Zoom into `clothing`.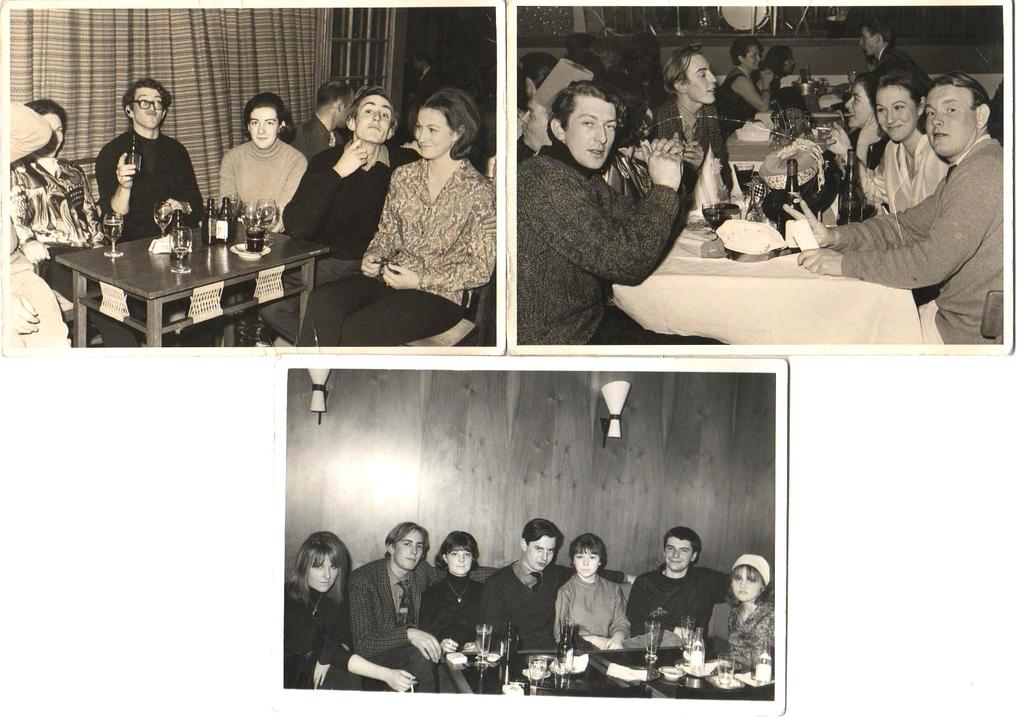
Zoom target: Rect(483, 568, 630, 648).
